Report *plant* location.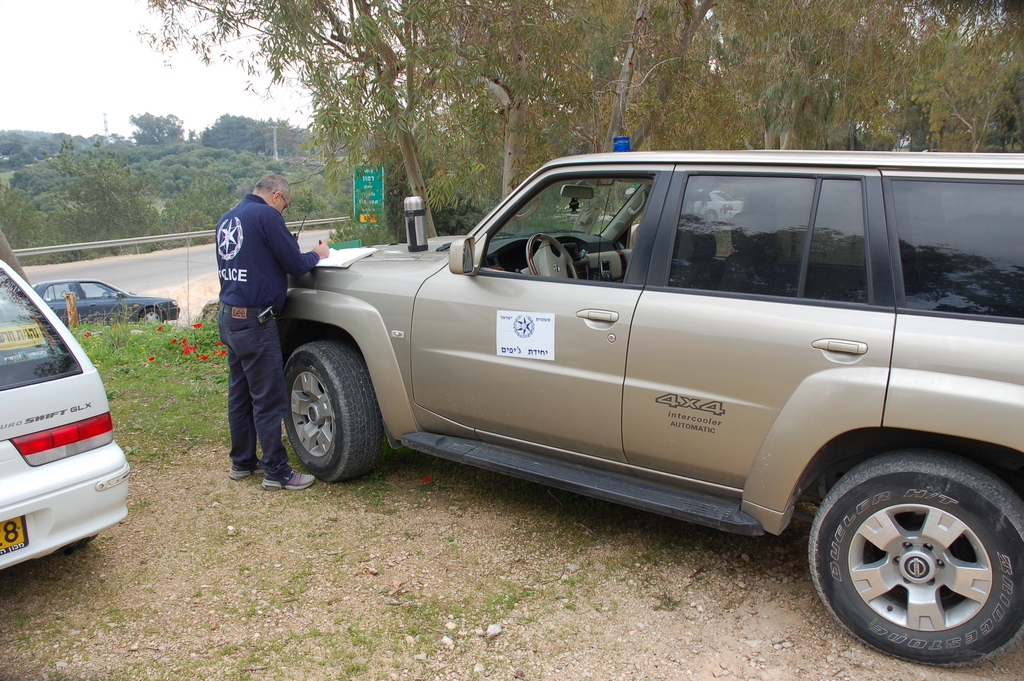
Report: {"left": 95, "top": 375, "right": 240, "bottom": 459}.
